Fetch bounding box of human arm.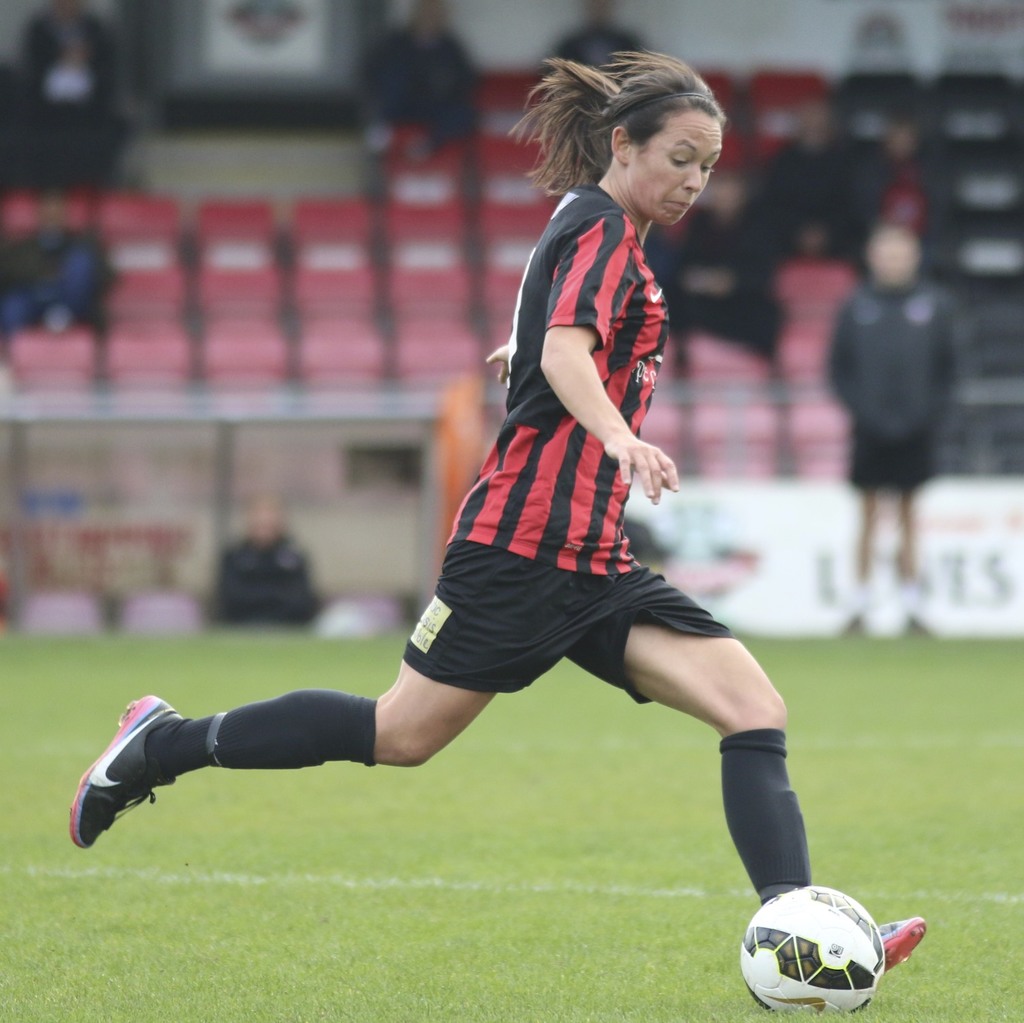
Bbox: l=539, t=325, r=681, b=505.
